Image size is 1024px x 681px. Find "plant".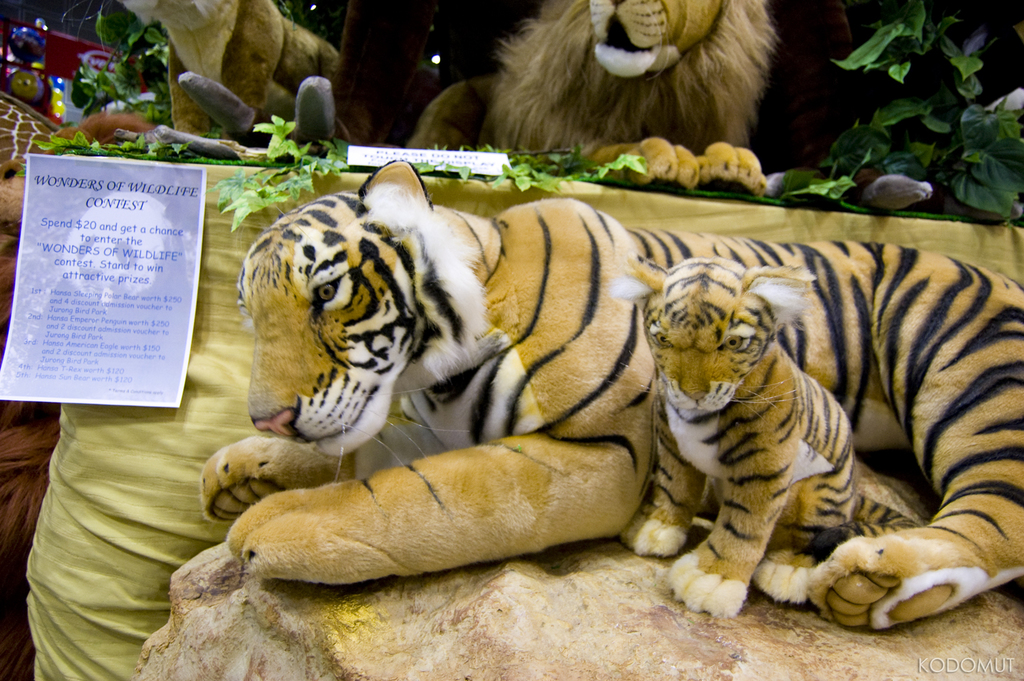
375, 141, 649, 196.
